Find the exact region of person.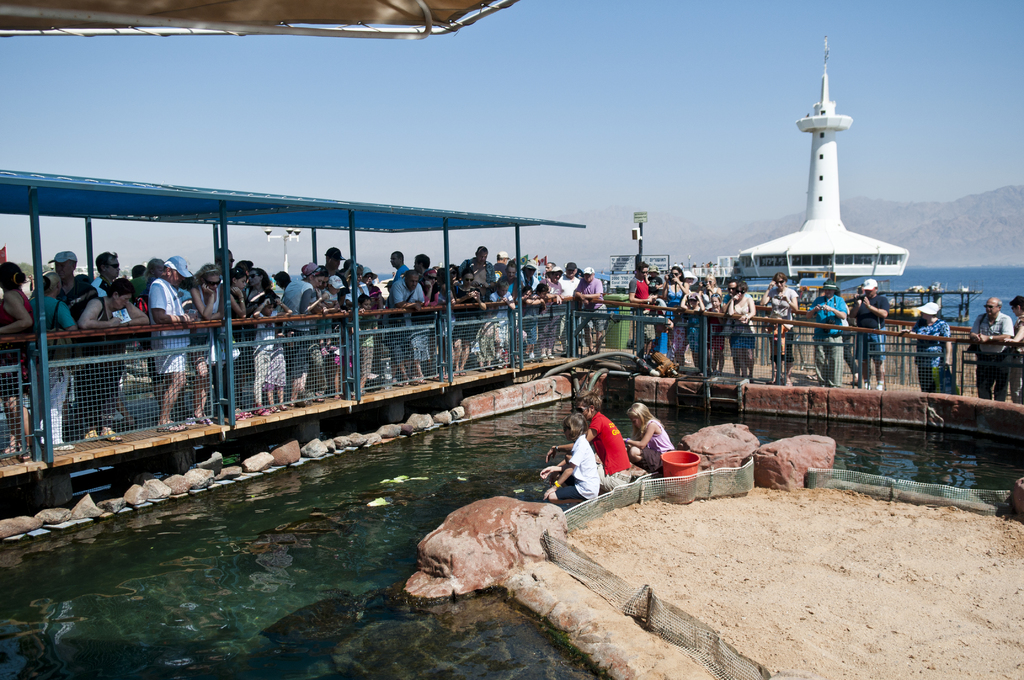
Exact region: select_region(623, 399, 675, 471).
